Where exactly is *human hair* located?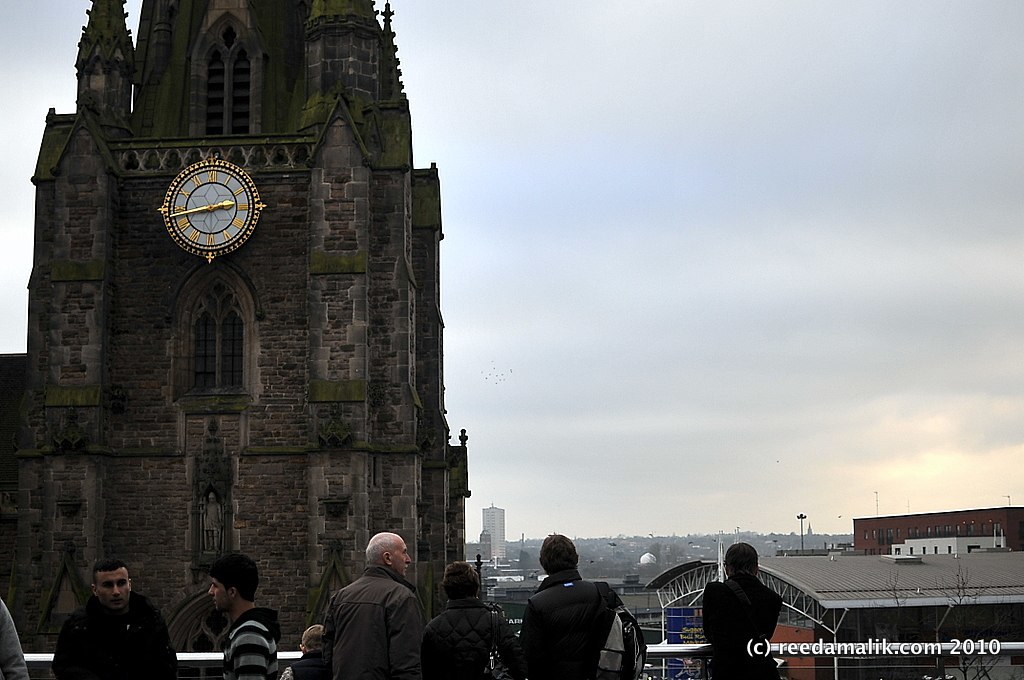
Its bounding box is rect(302, 623, 325, 650).
